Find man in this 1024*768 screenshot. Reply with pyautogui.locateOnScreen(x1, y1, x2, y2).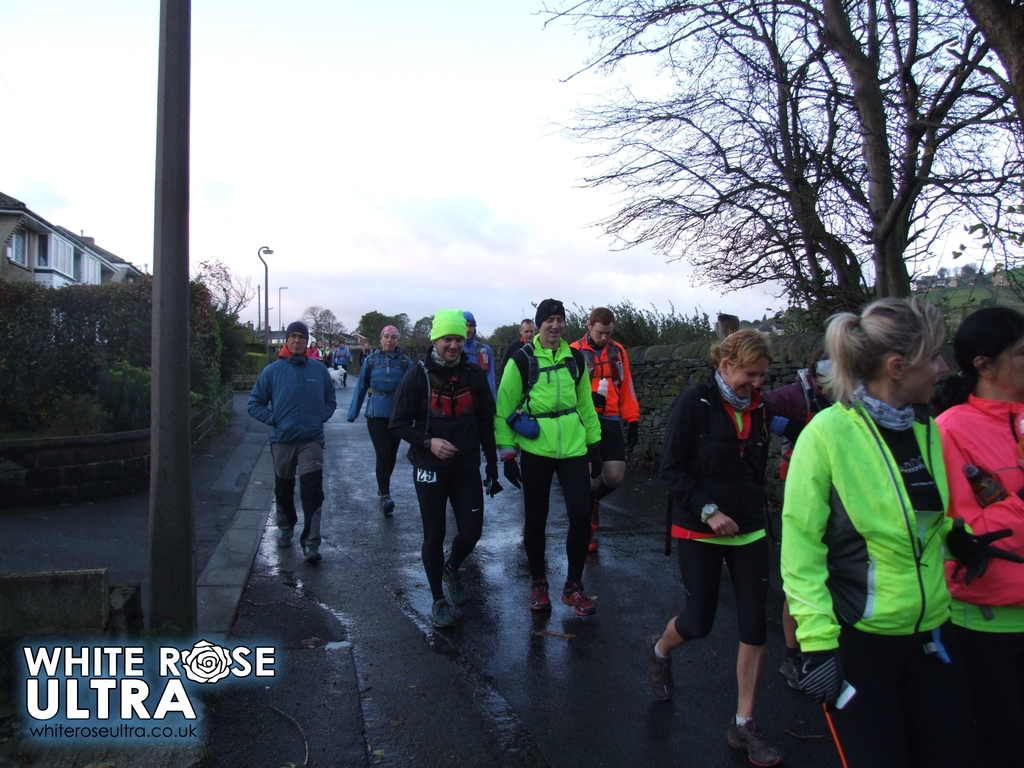
pyautogui.locateOnScreen(388, 305, 495, 636).
